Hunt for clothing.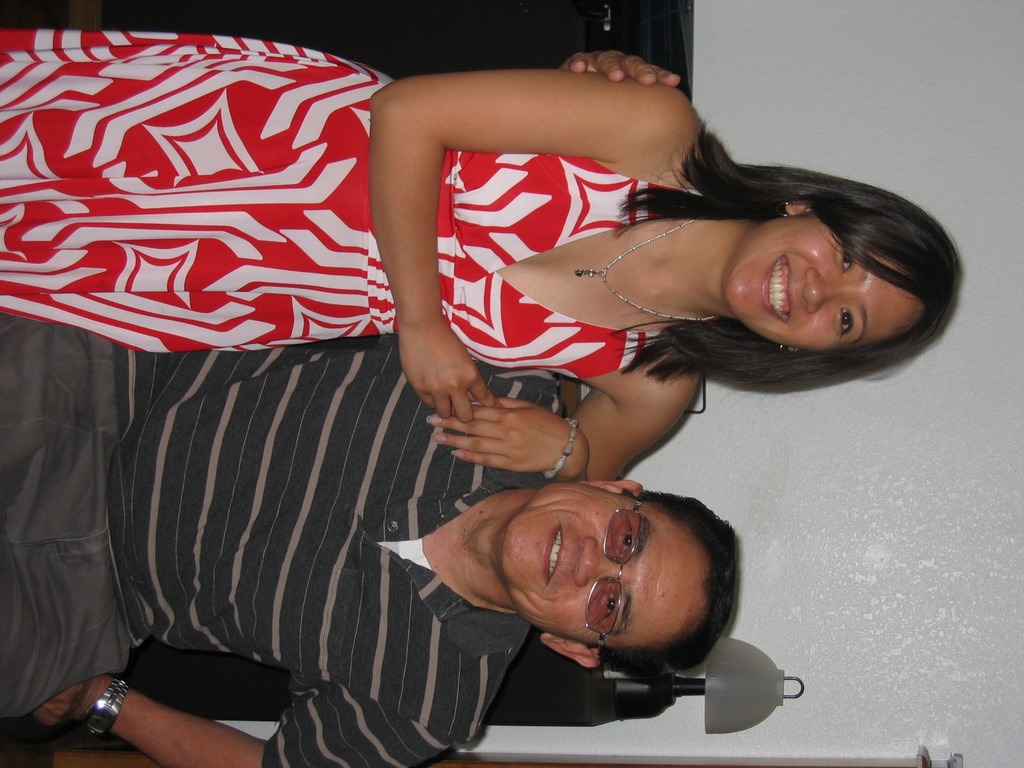
Hunted down at x1=0 y1=28 x2=679 y2=364.
